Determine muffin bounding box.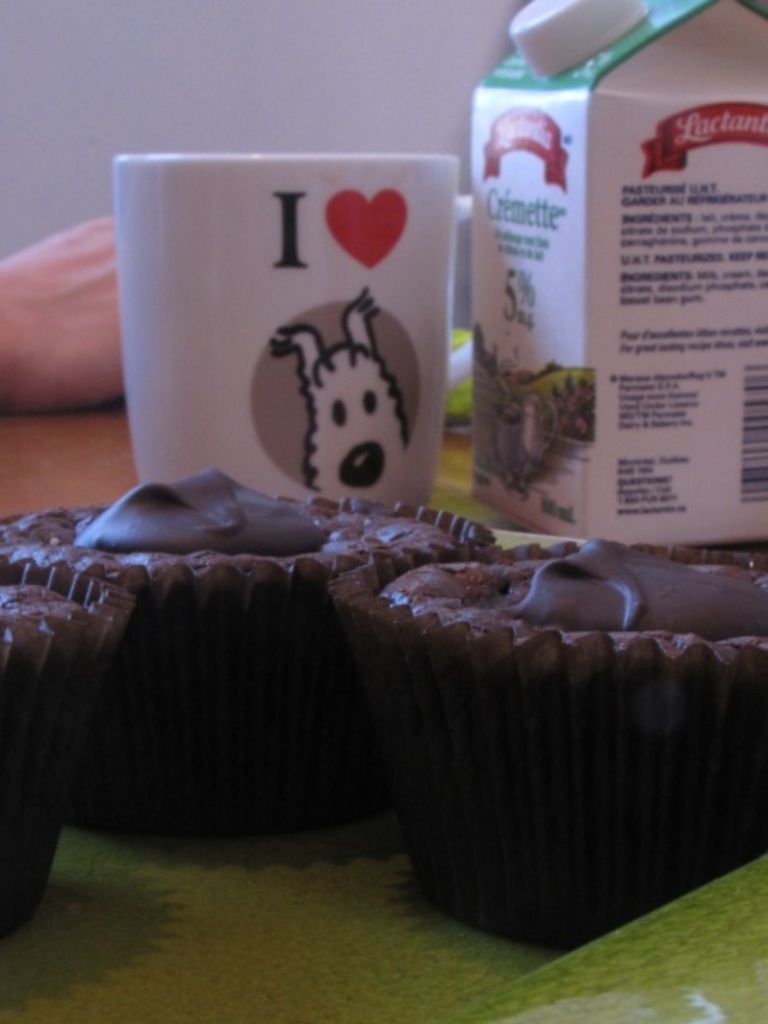
Determined: pyautogui.locateOnScreen(0, 551, 131, 934).
